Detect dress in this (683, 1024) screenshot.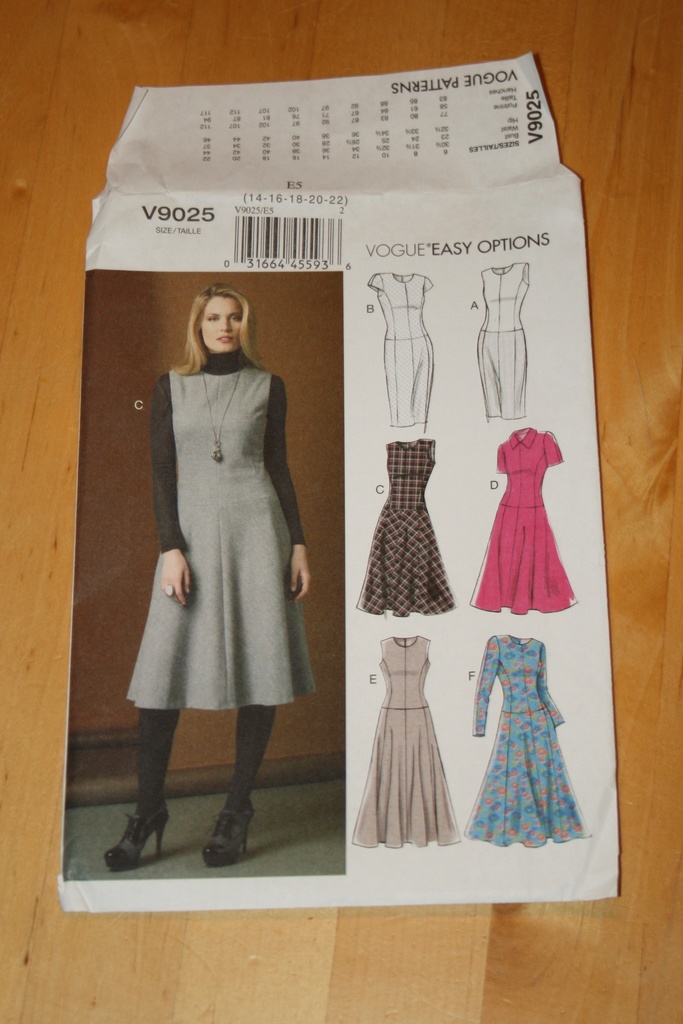
Detection: {"x1": 350, "y1": 637, "x2": 458, "y2": 847}.
